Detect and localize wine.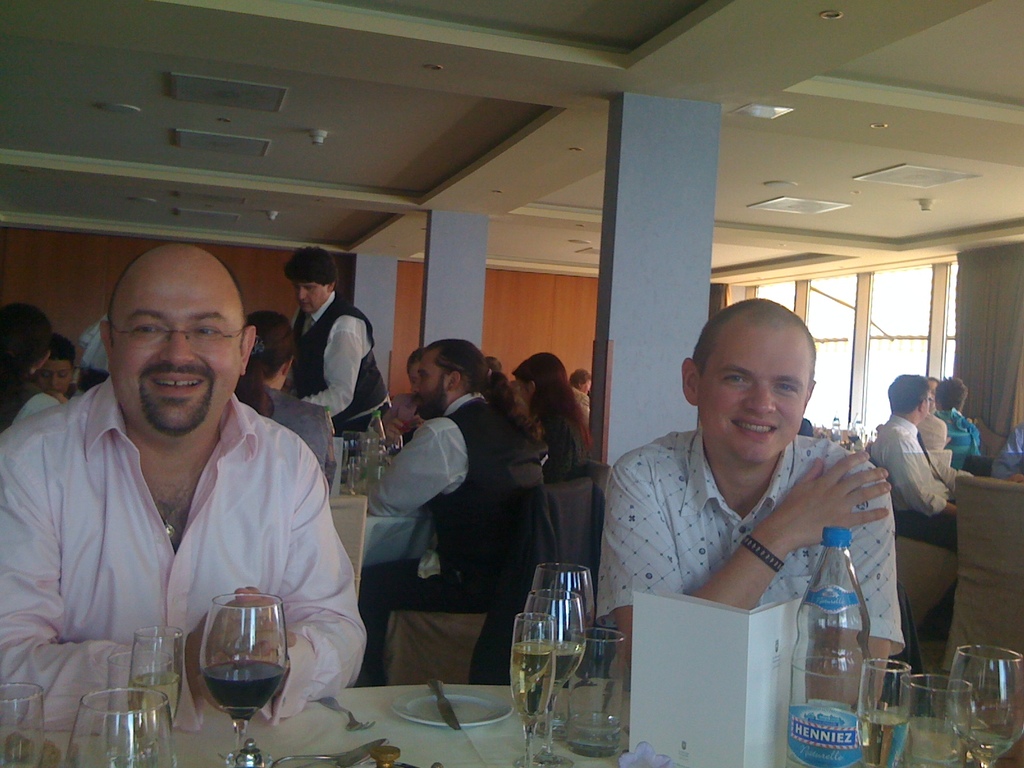
Localized at [x1=858, y1=708, x2=905, y2=767].
